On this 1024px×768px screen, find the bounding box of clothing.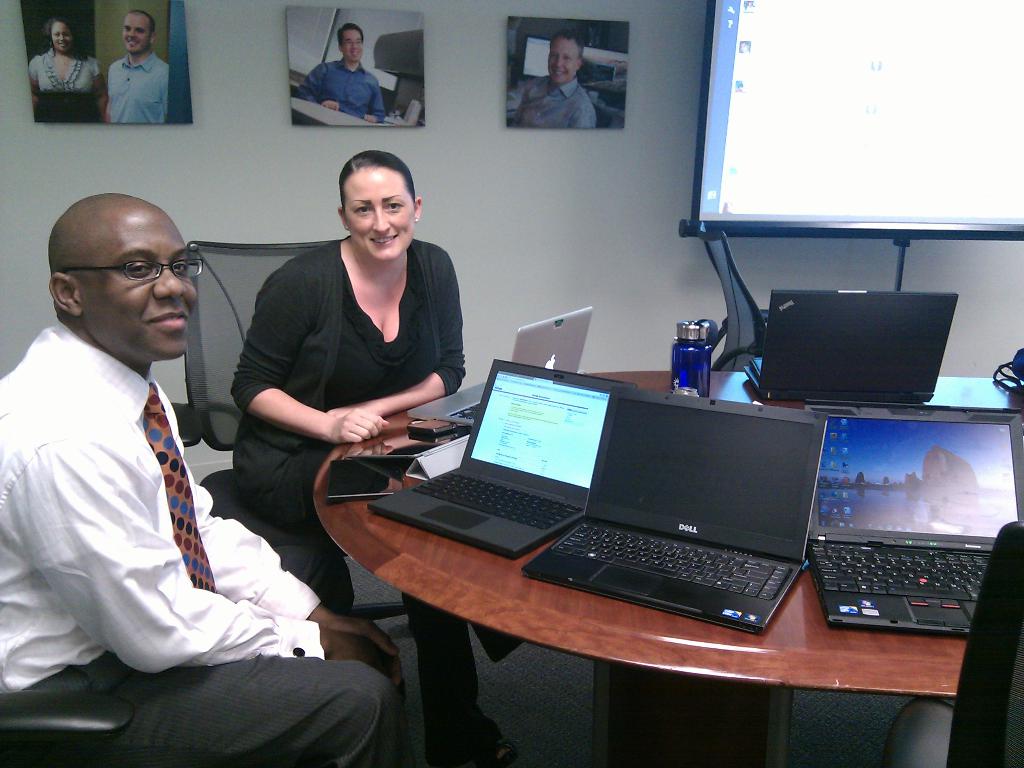
Bounding box: (x1=505, y1=69, x2=593, y2=132).
